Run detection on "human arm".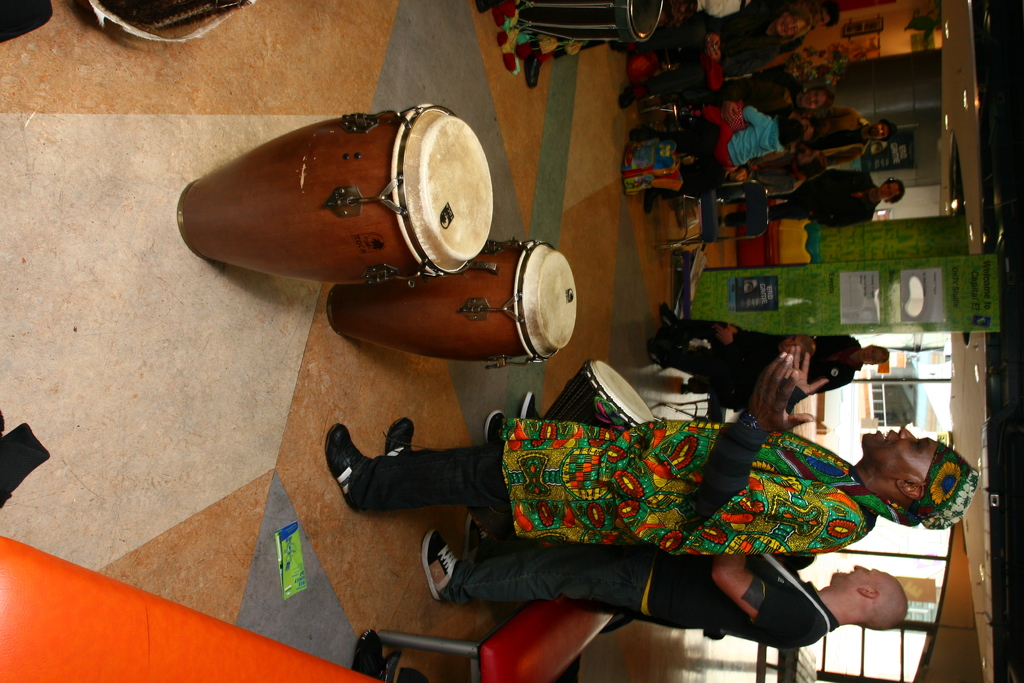
Result: 780/335/829/413.
